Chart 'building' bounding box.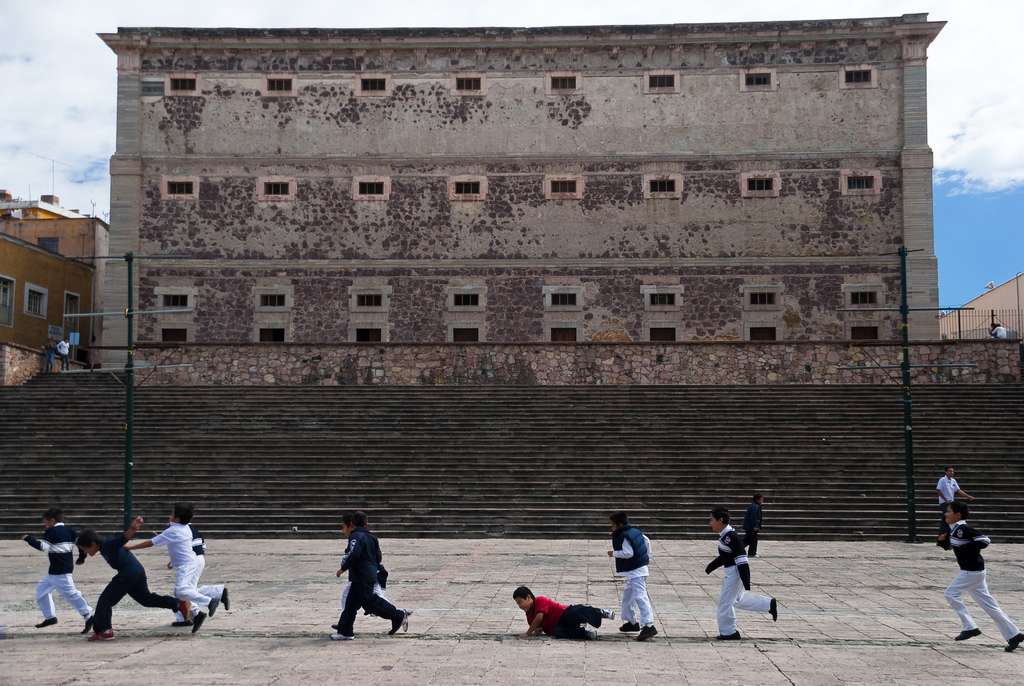
Charted: 94, 20, 947, 344.
